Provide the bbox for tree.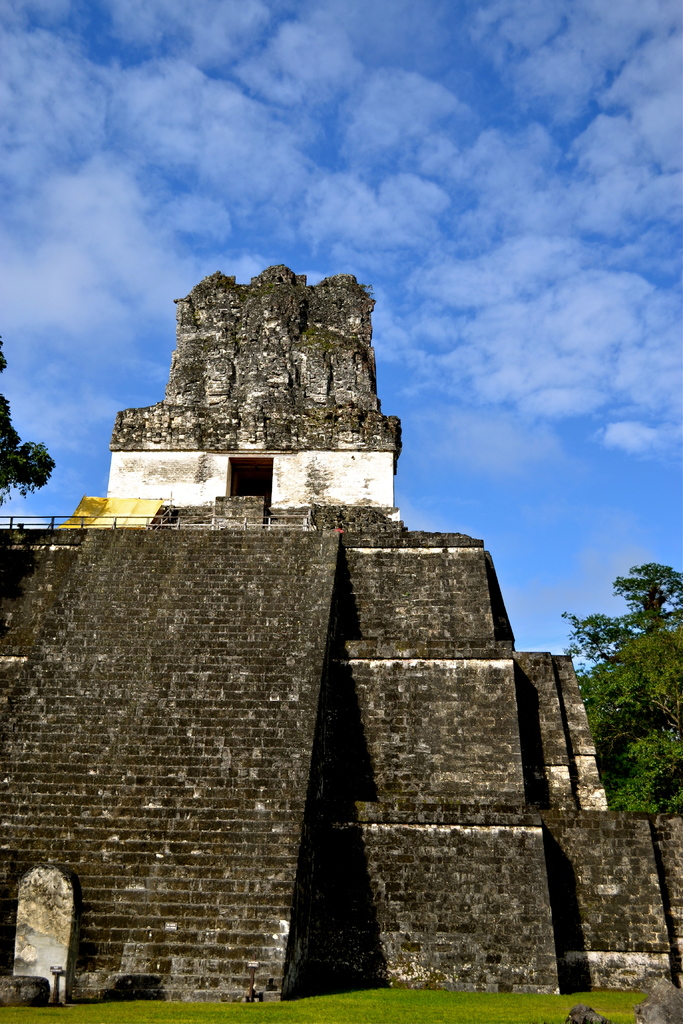
<region>0, 321, 59, 516</region>.
